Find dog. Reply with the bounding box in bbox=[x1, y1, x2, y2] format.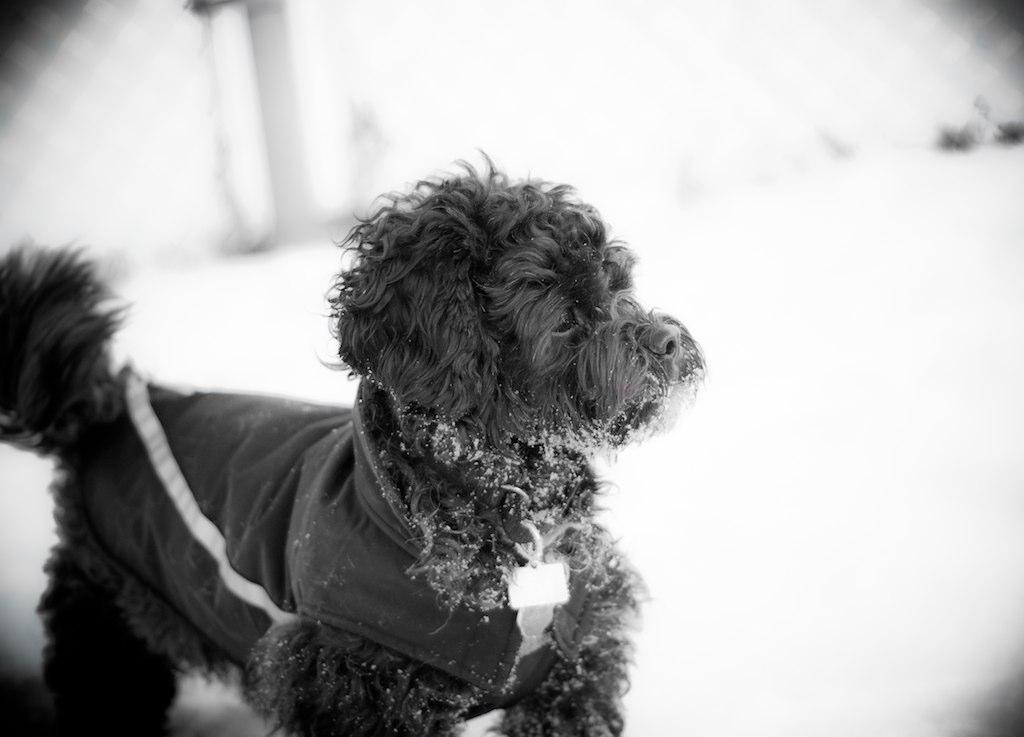
bbox=[0, 146, 711, 736].
